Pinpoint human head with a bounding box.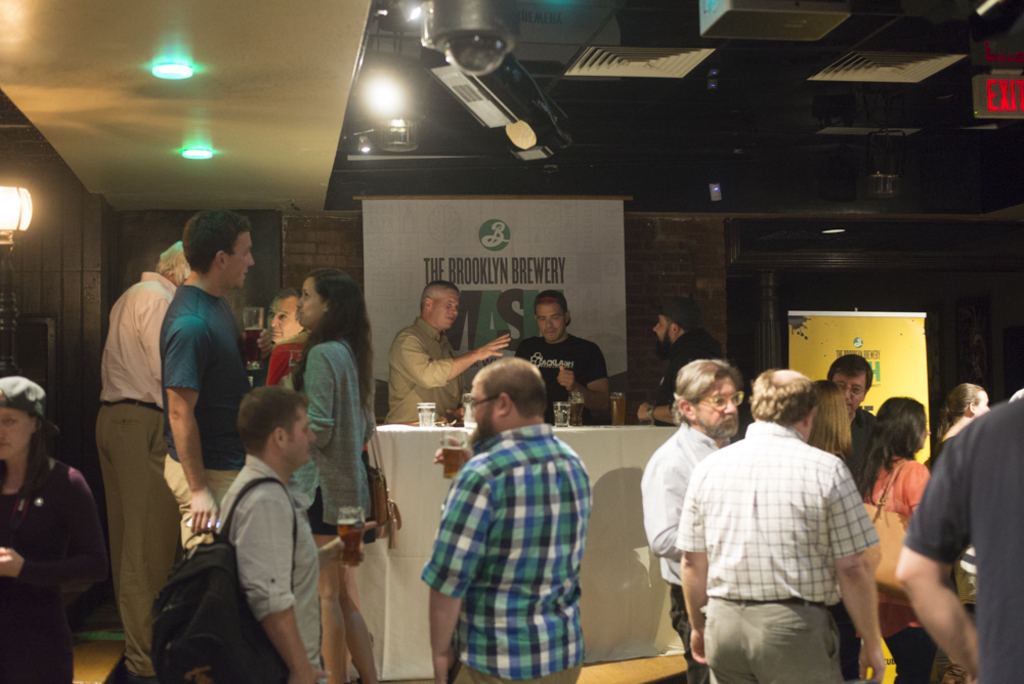
rect(178, 208, 253, 290).
